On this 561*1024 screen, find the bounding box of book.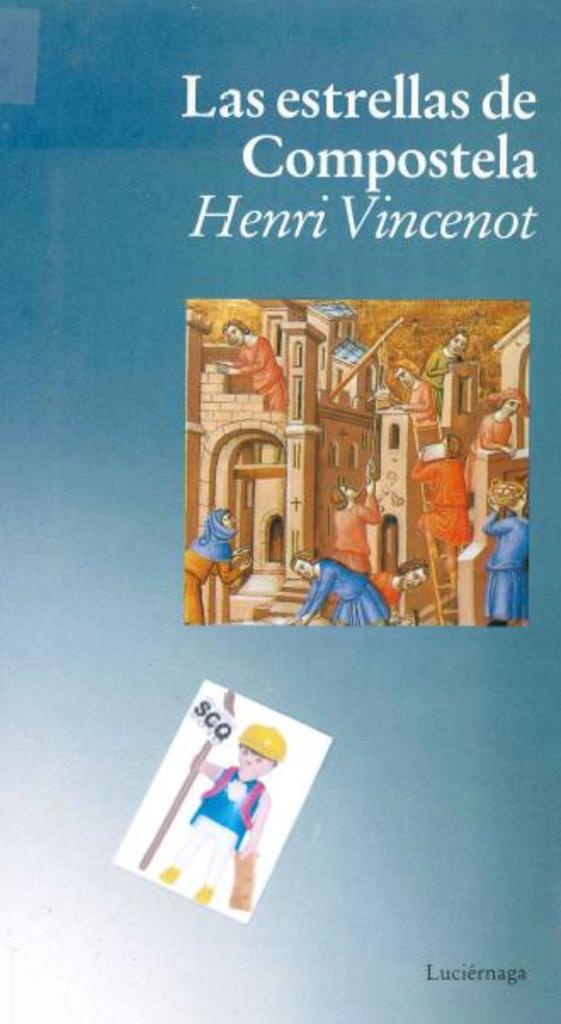
Bounding box: <region>0, 9, 559, 1022</region>.
